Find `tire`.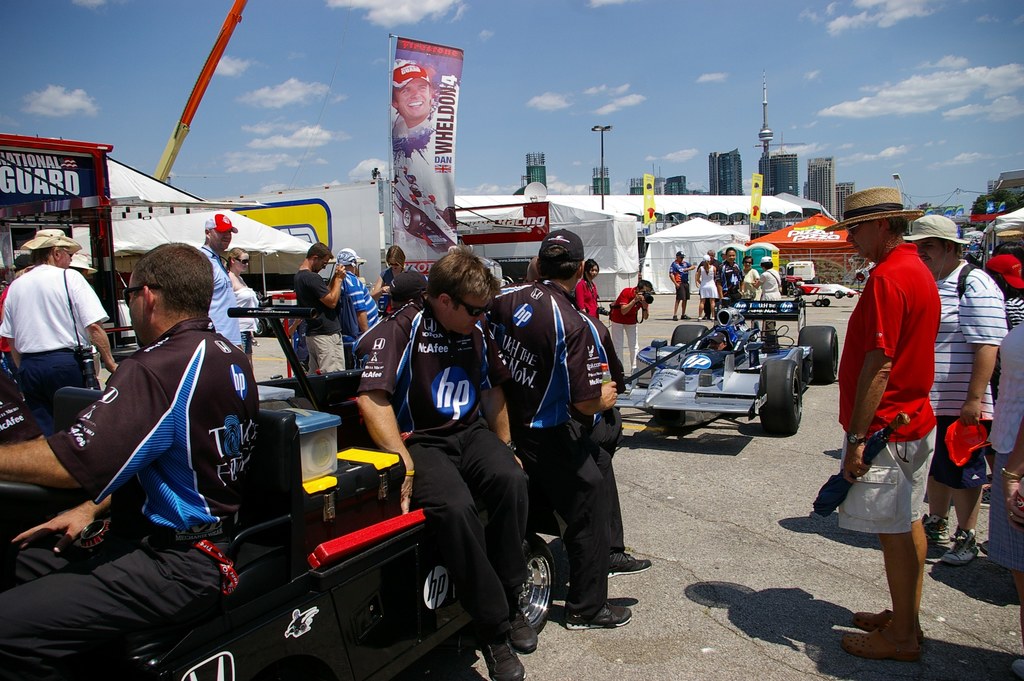
select_region(798, 325, 840, 382).
